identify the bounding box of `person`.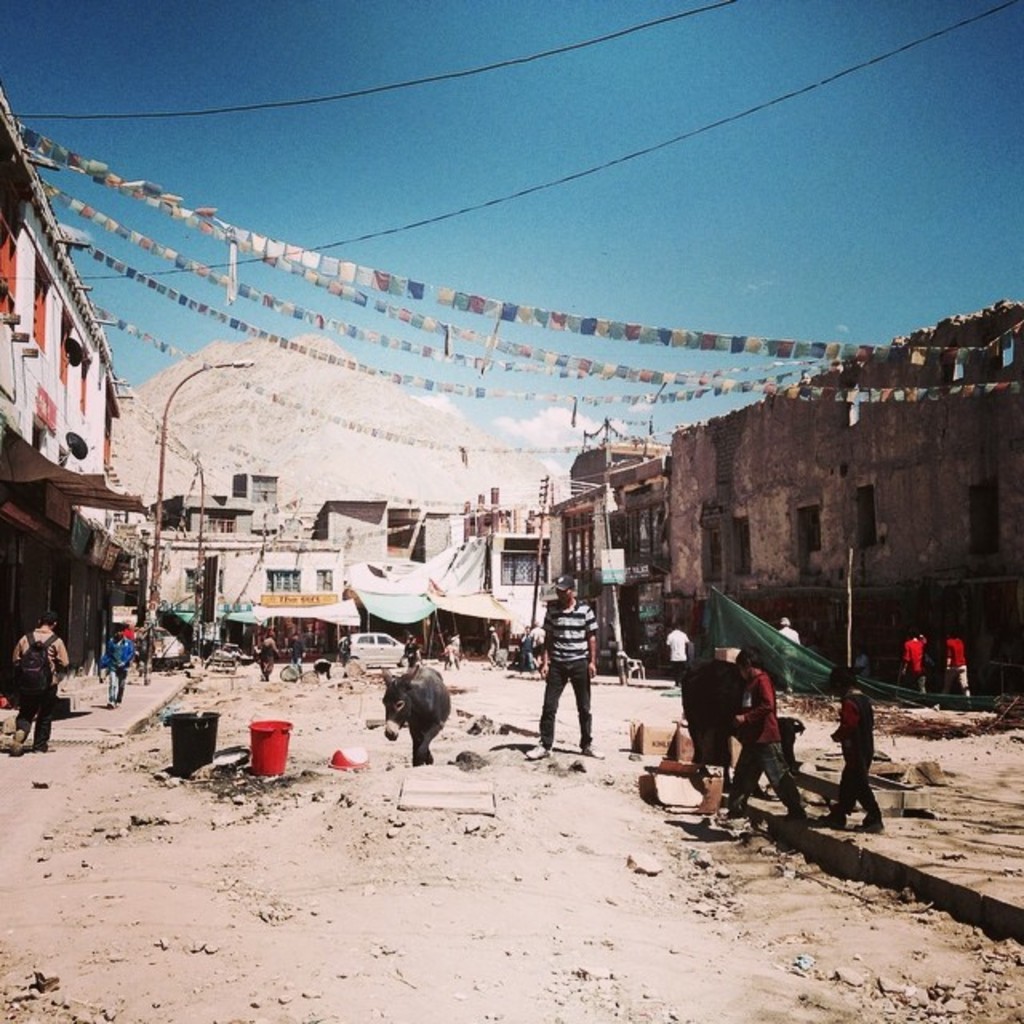
248, 632, 282, 691.
